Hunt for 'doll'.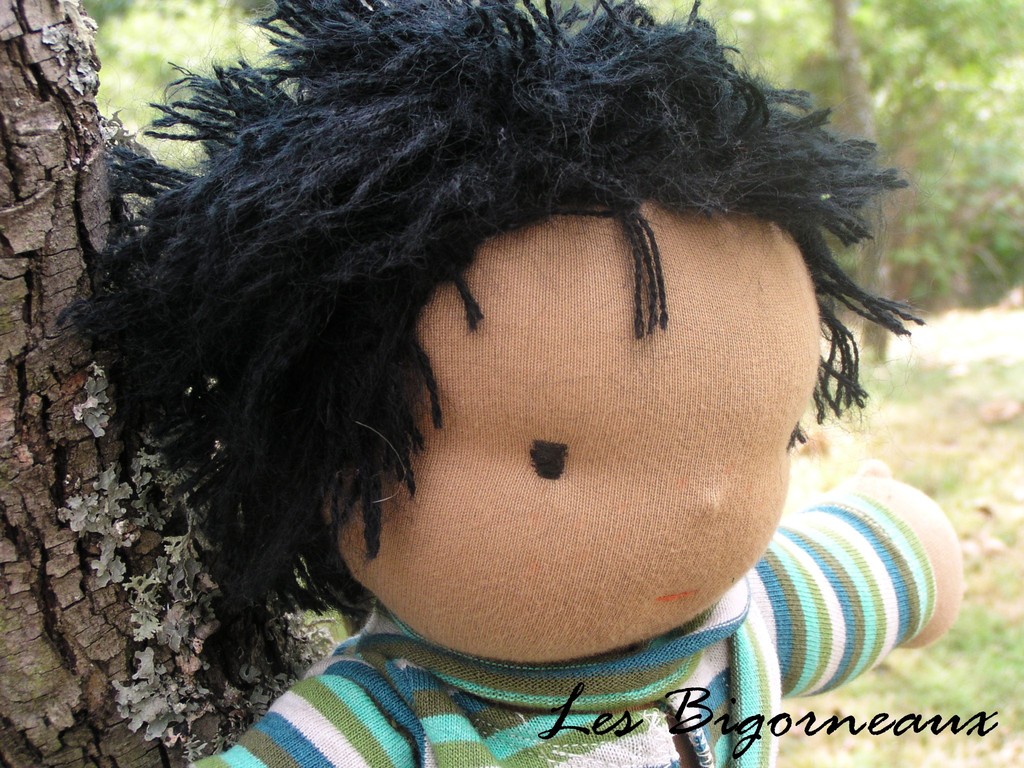
Hunted down at pyautogui.locateOnScreen(103, 3, 924, 737).
